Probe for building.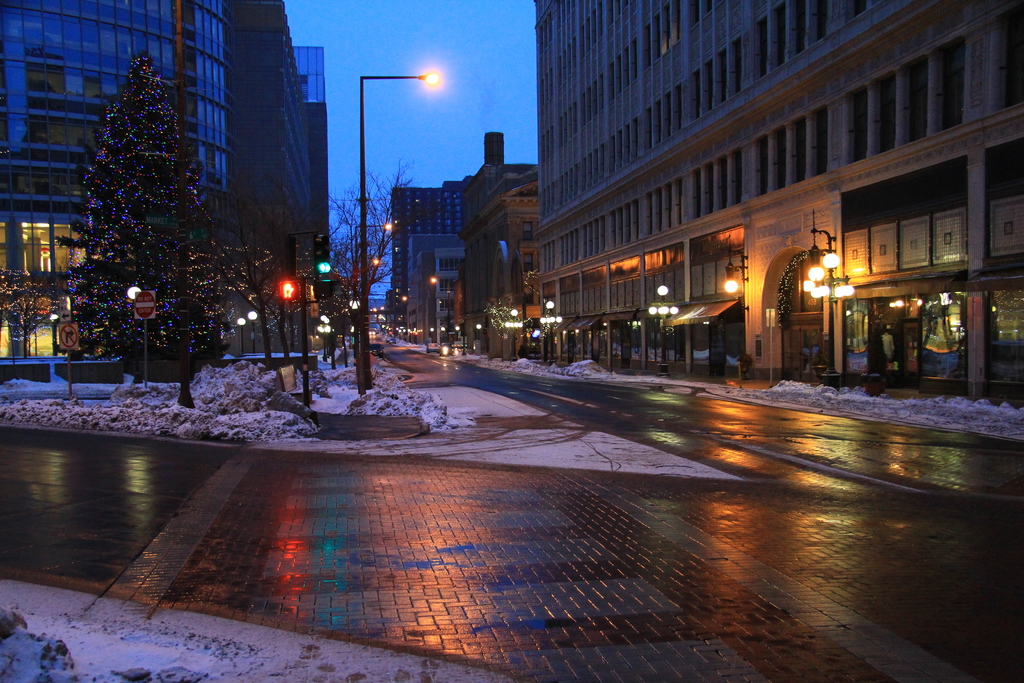
Probe result: (405,234,458,338).
